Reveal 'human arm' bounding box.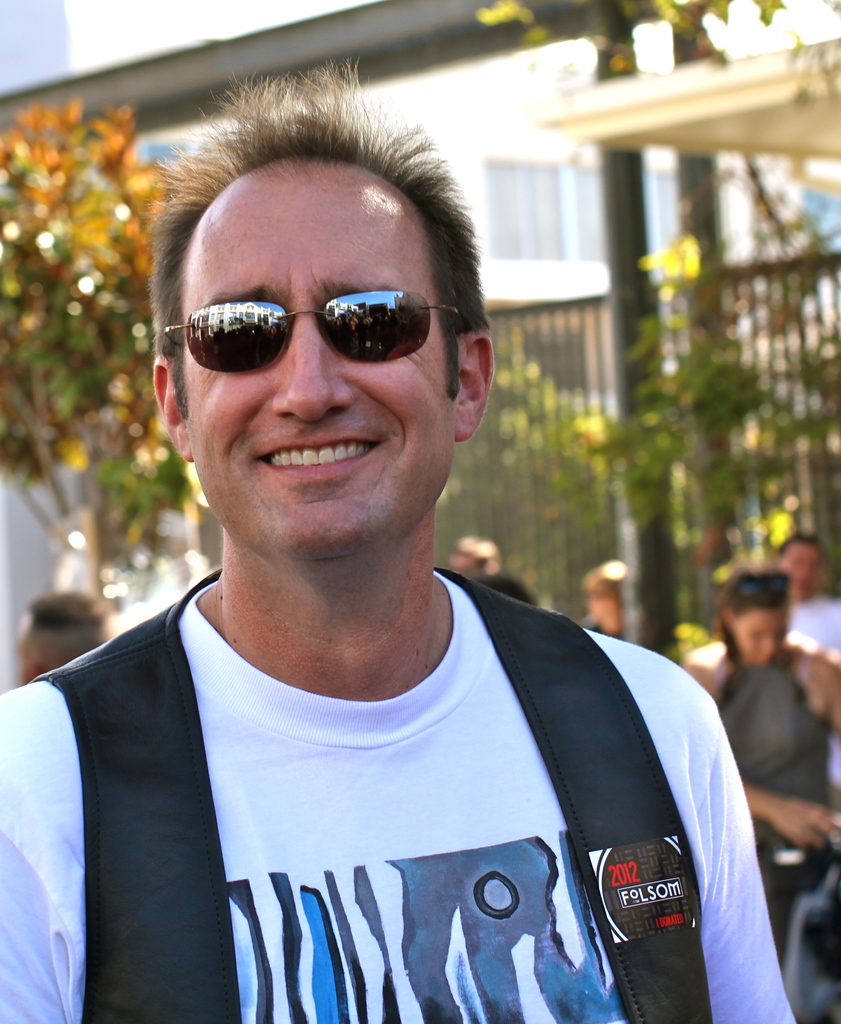
Revealed: <box>0,679,82,1023</box>.
